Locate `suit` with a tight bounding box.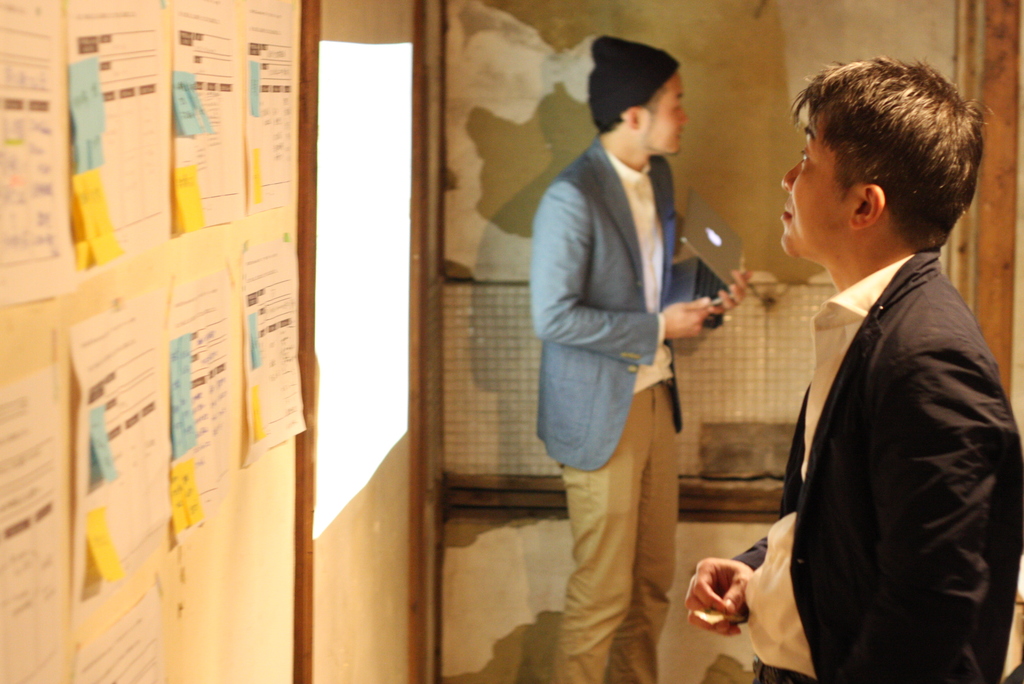
pyautogui.locateOnScreen(730, 173, 1002, 681).
